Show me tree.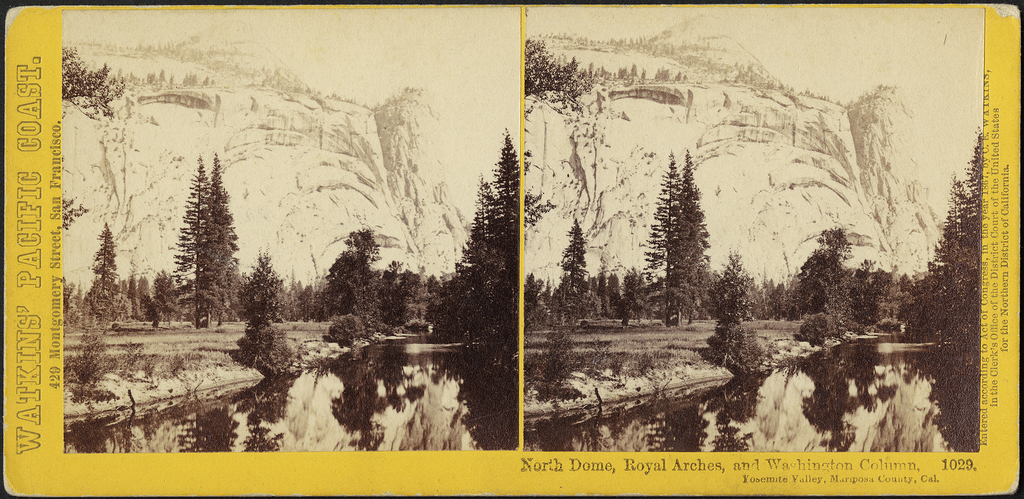
tree is here: region(712, 244, 747, 327).
